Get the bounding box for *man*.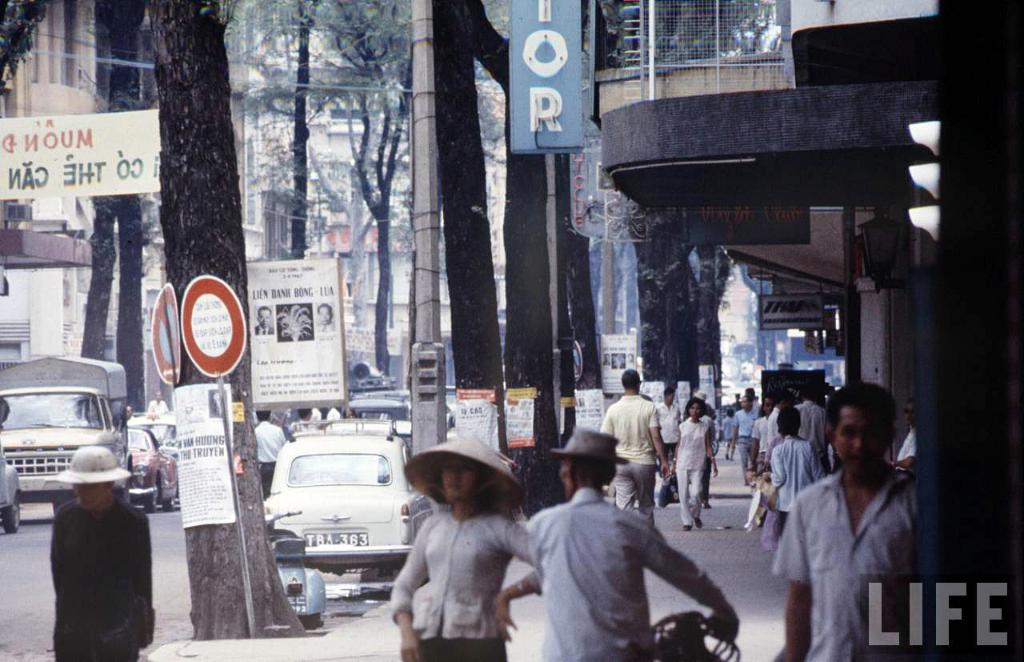
box=[654, 387, 679, 471].
